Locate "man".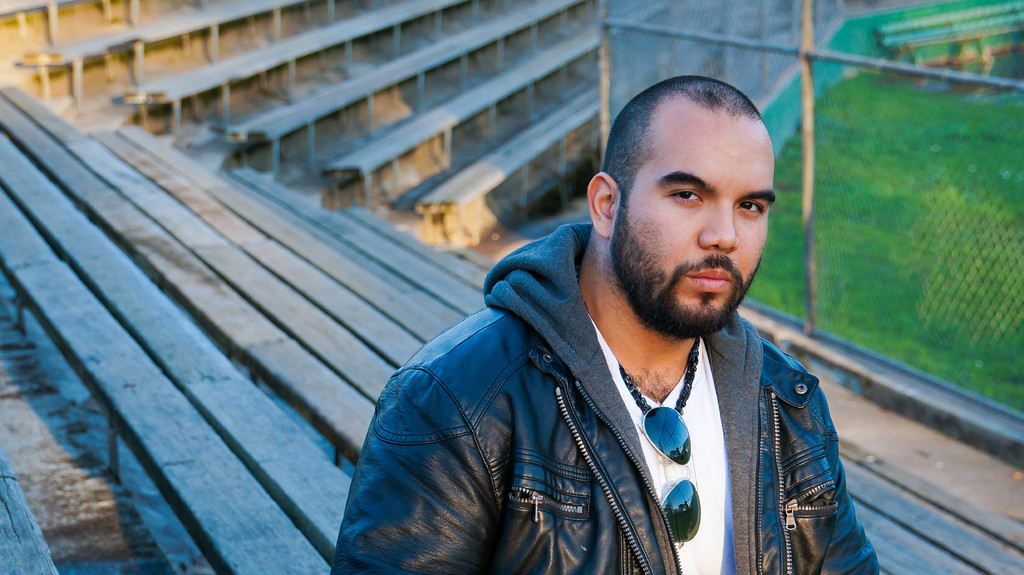
Bounding box: <bbox>344, 84, 886, 567</bbox>.
